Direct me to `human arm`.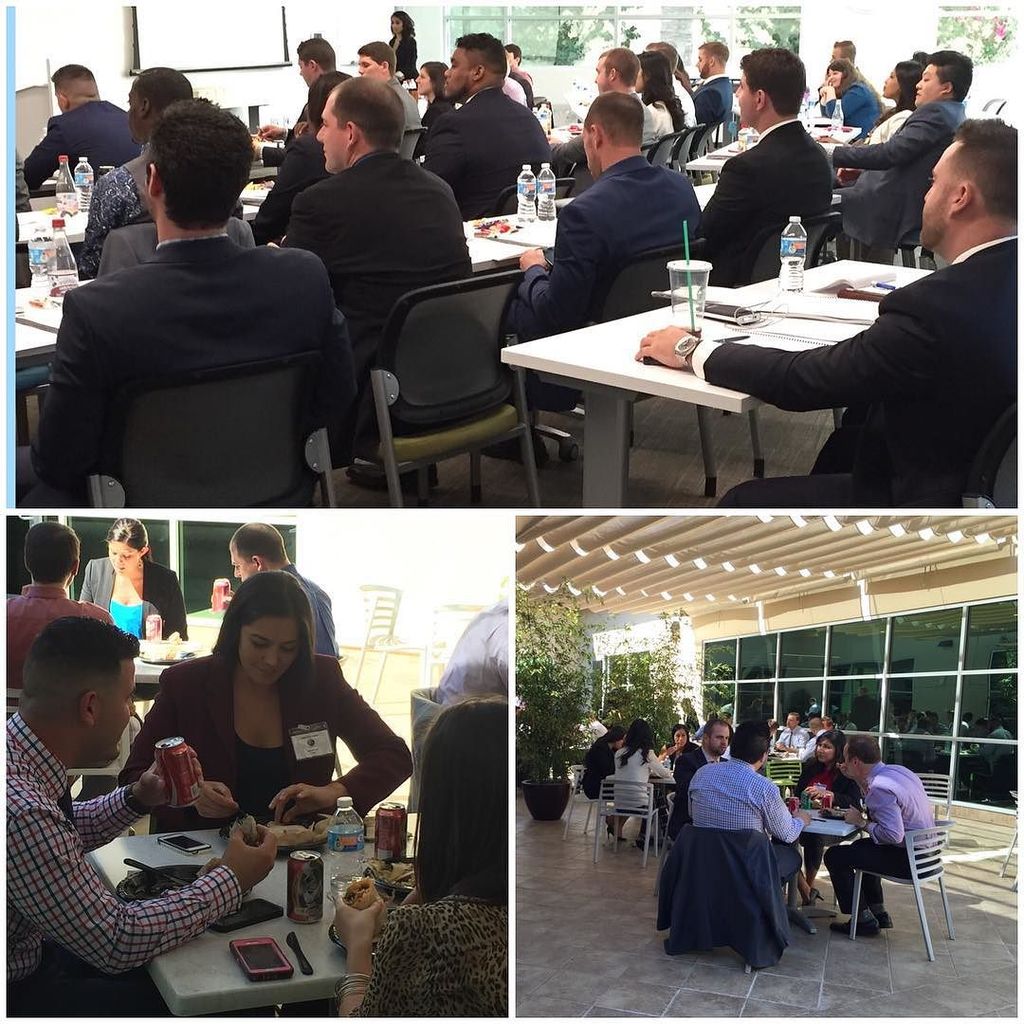
Direction: 839 763 860 781.
